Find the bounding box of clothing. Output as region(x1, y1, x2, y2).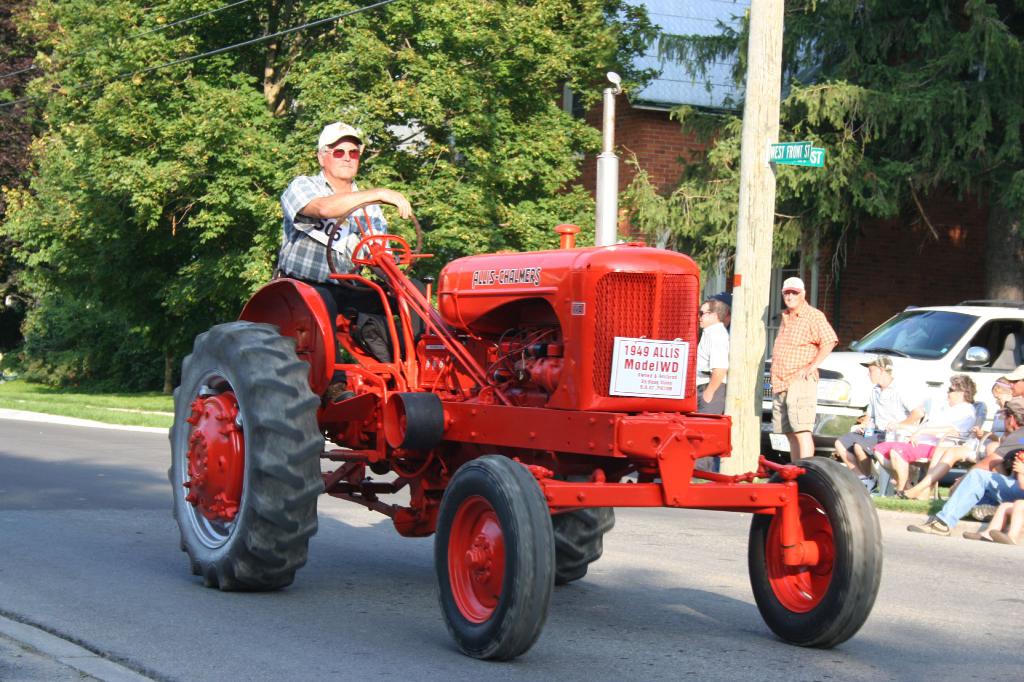
region(932, 425, 1023, 530).
